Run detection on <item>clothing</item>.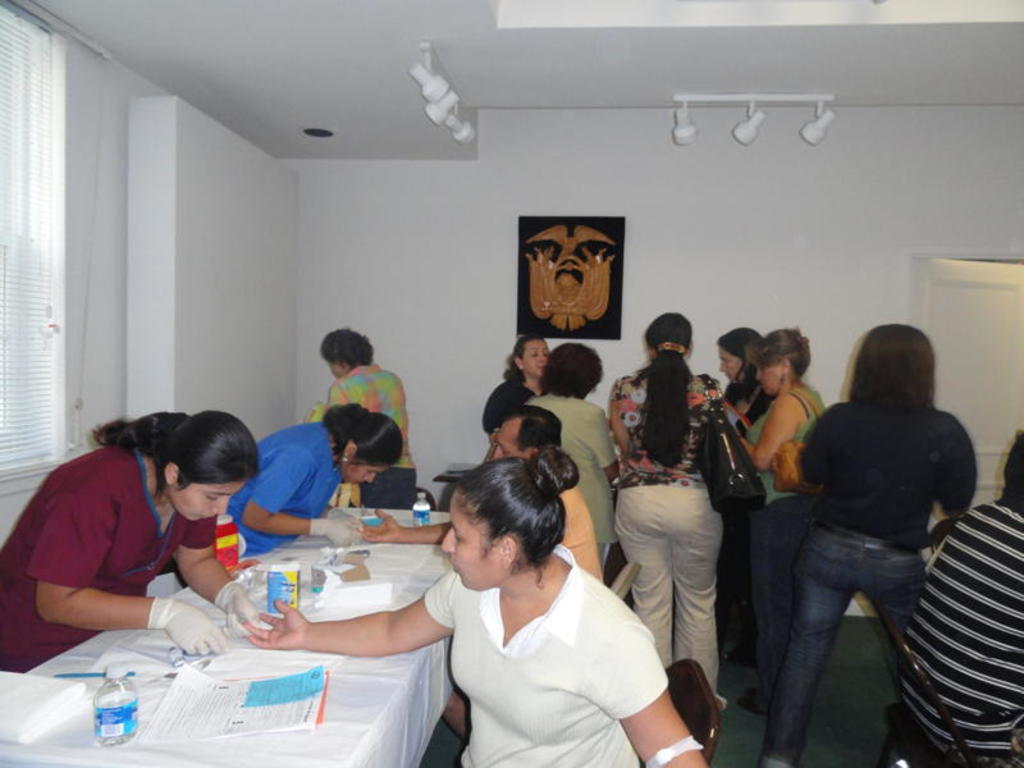
Result: 525 388 611 572.
